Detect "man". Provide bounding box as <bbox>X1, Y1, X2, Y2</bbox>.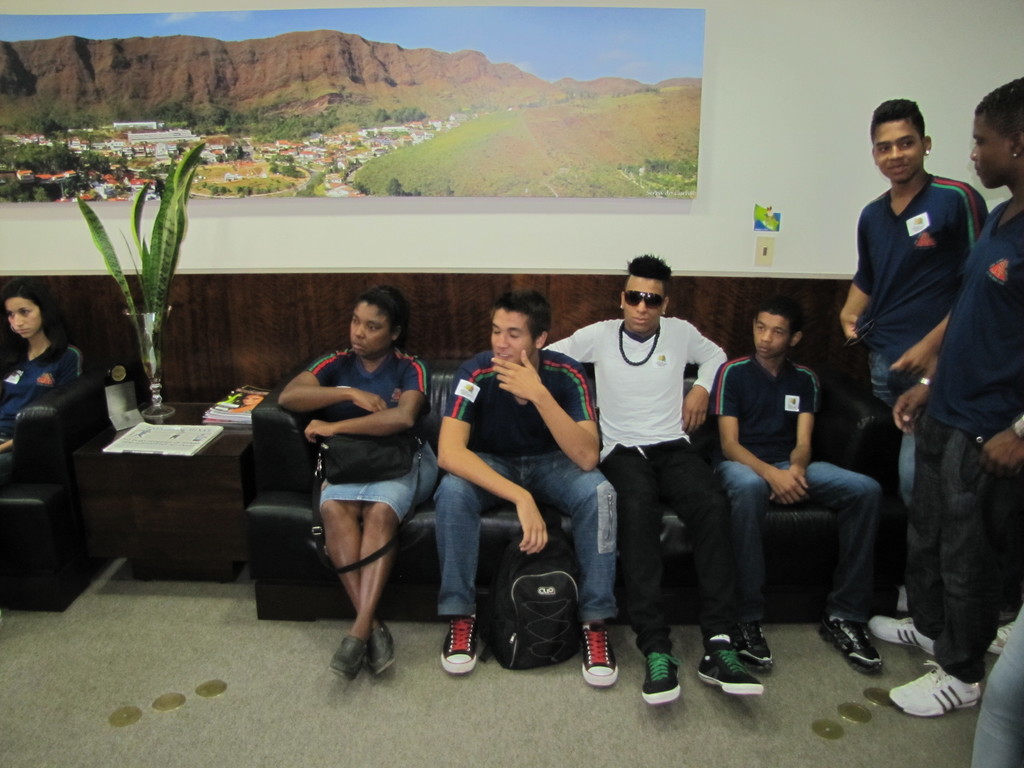
<bbox>540, 254, 771, 709</bbox>.
